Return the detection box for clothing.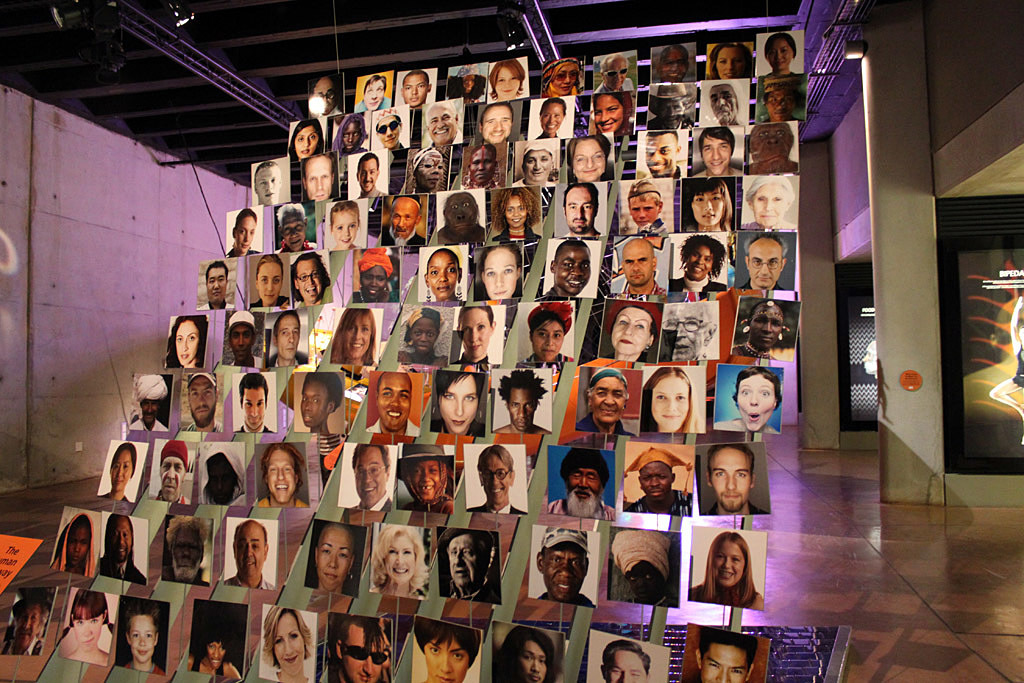
rect(249, 294, 289, 306).
